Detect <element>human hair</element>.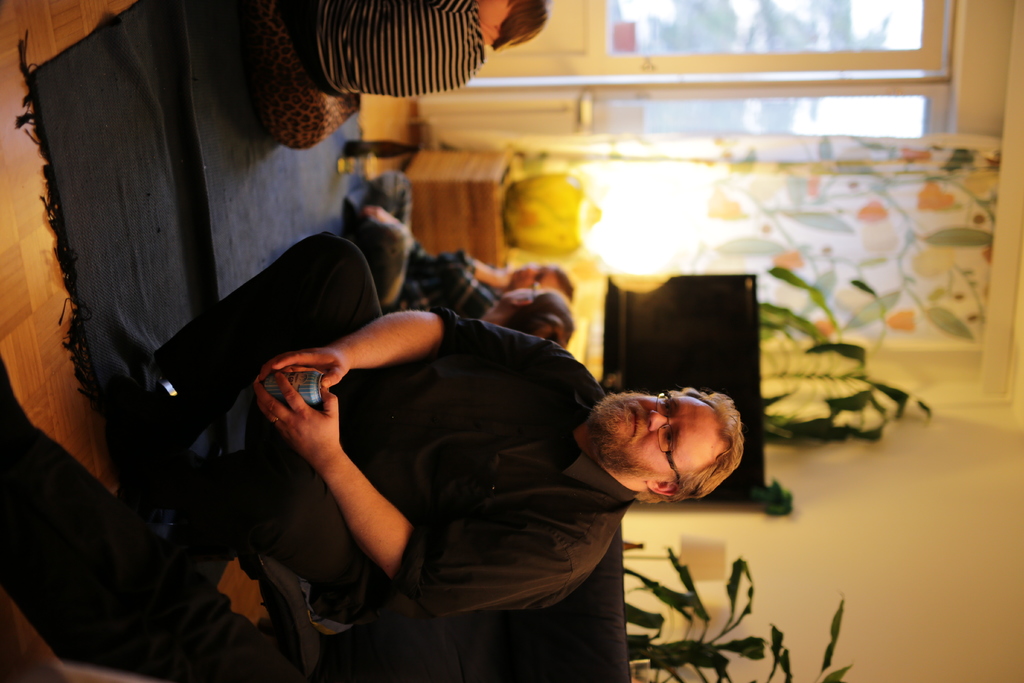
Detected at rect(502, 292, 573, 348).
